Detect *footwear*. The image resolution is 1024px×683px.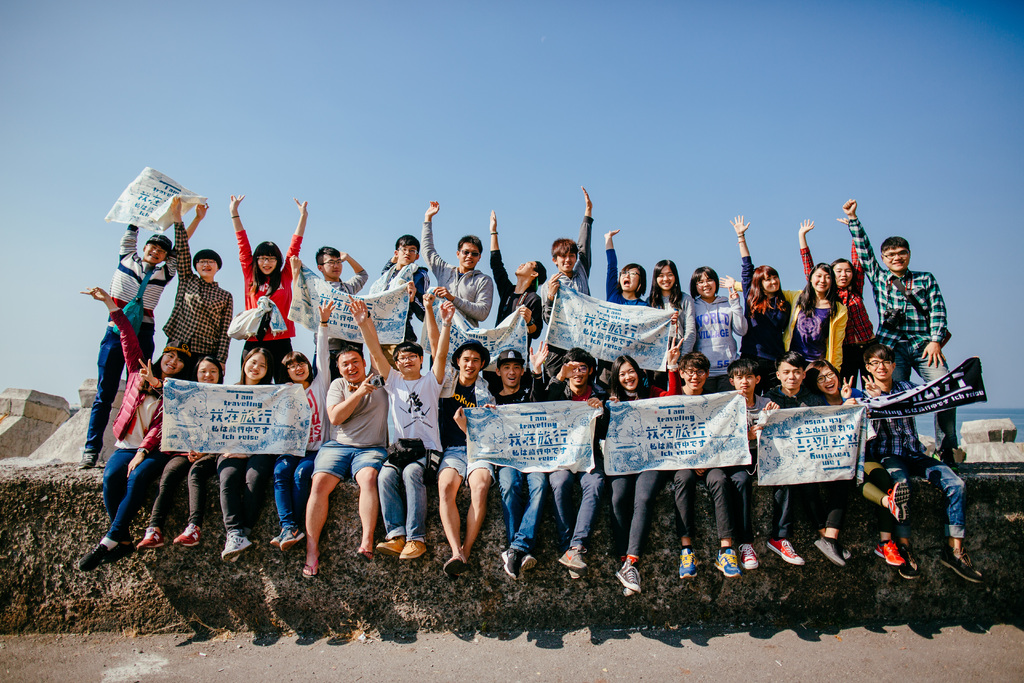
<box>766,539,803,567</box>.
